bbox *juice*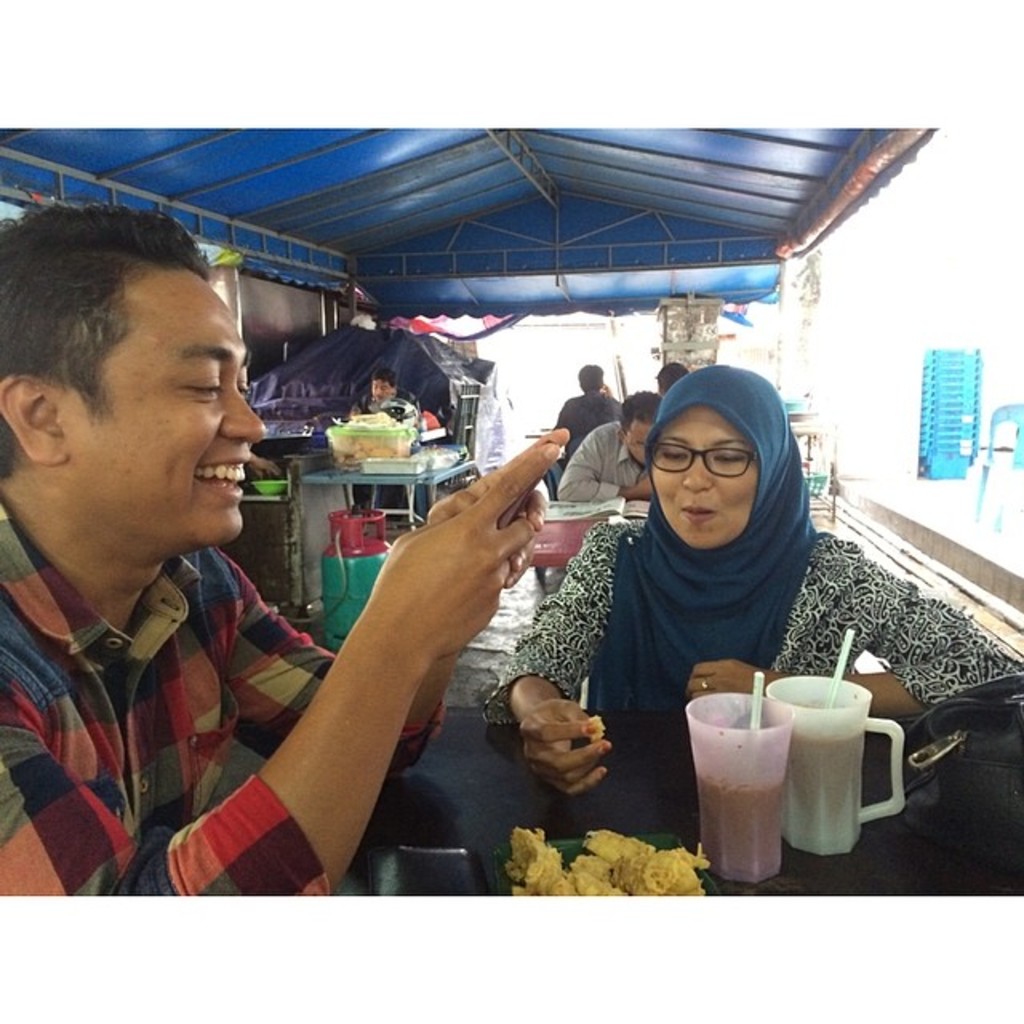
698:770:784:886
